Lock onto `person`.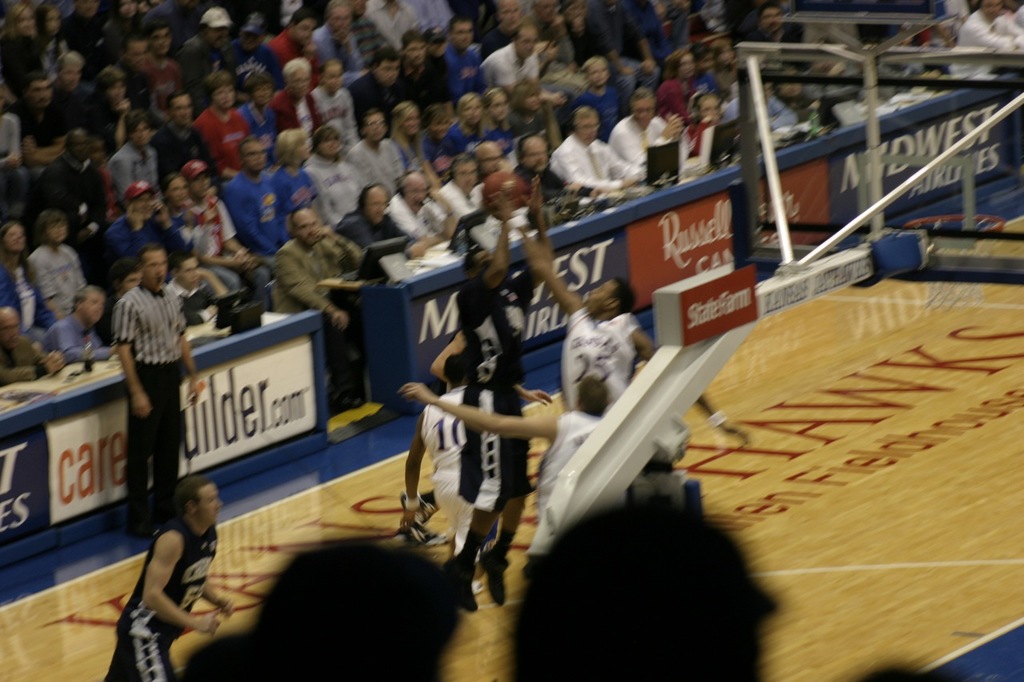
Locked: (690,0,721,42).
